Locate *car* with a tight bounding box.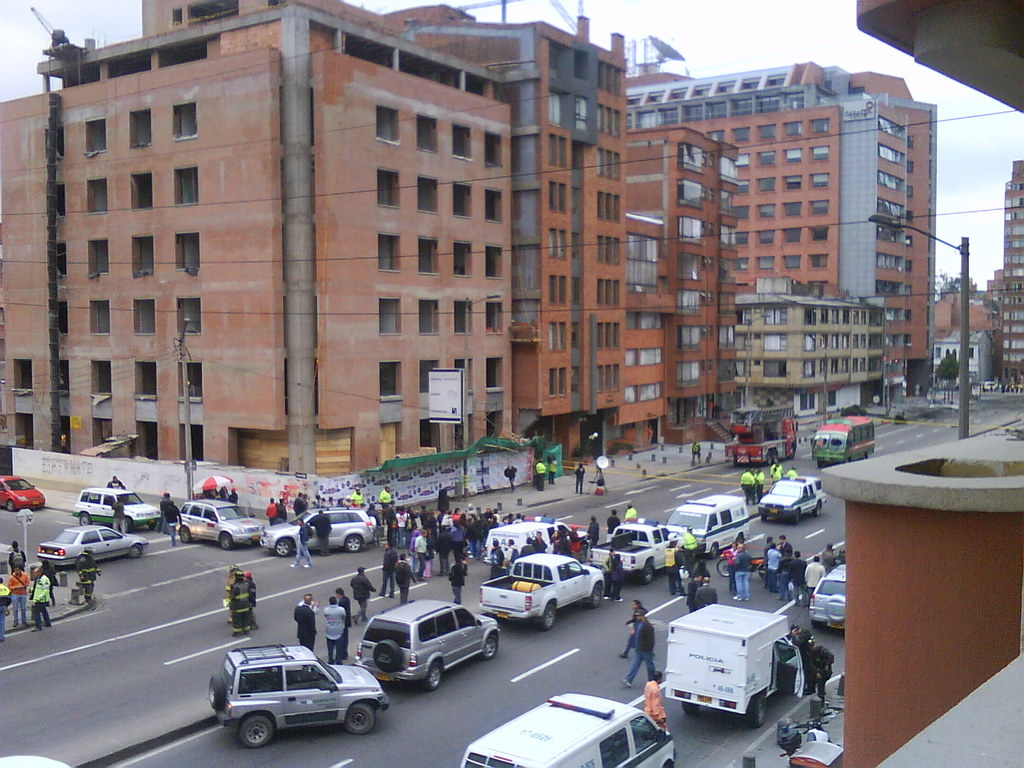
detection(67, 490, 159, 526).
